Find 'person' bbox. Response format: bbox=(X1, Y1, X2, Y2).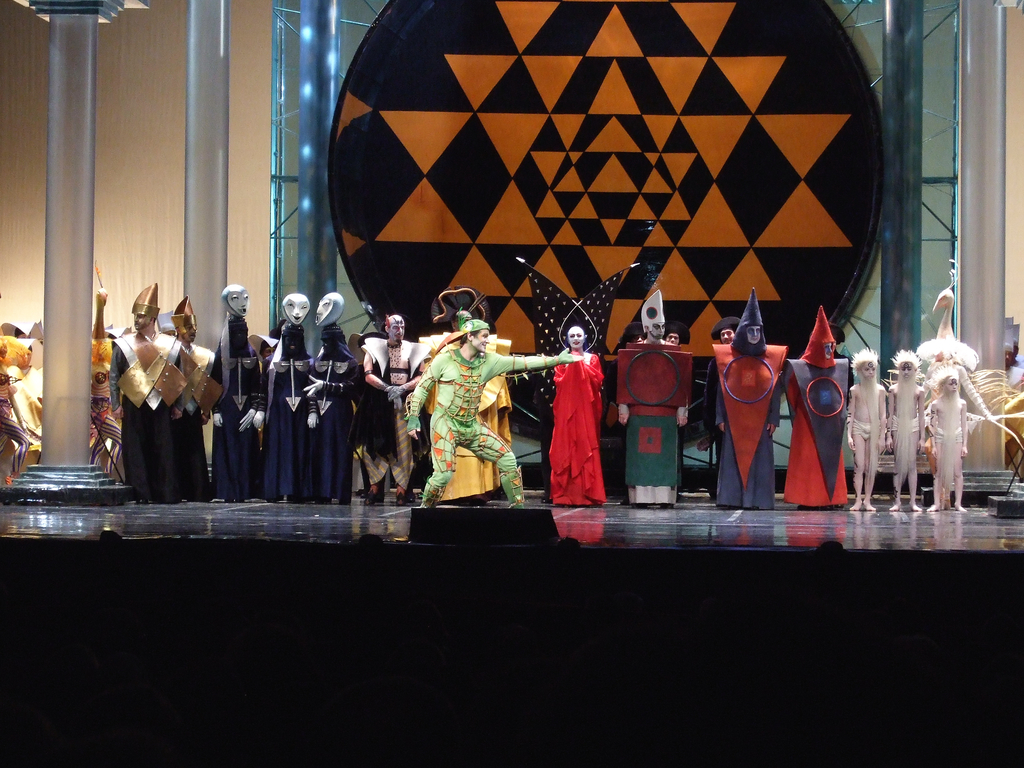
bbox=(891, 355, 926, 509).
